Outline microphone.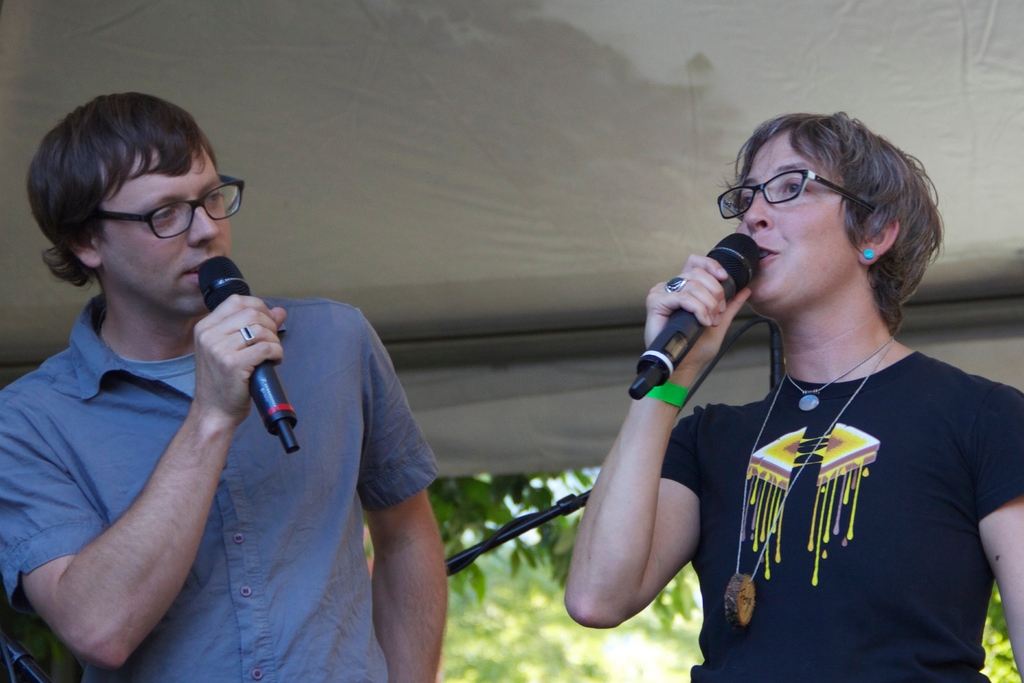
Outline: rect(636, 238, 788, 411).
